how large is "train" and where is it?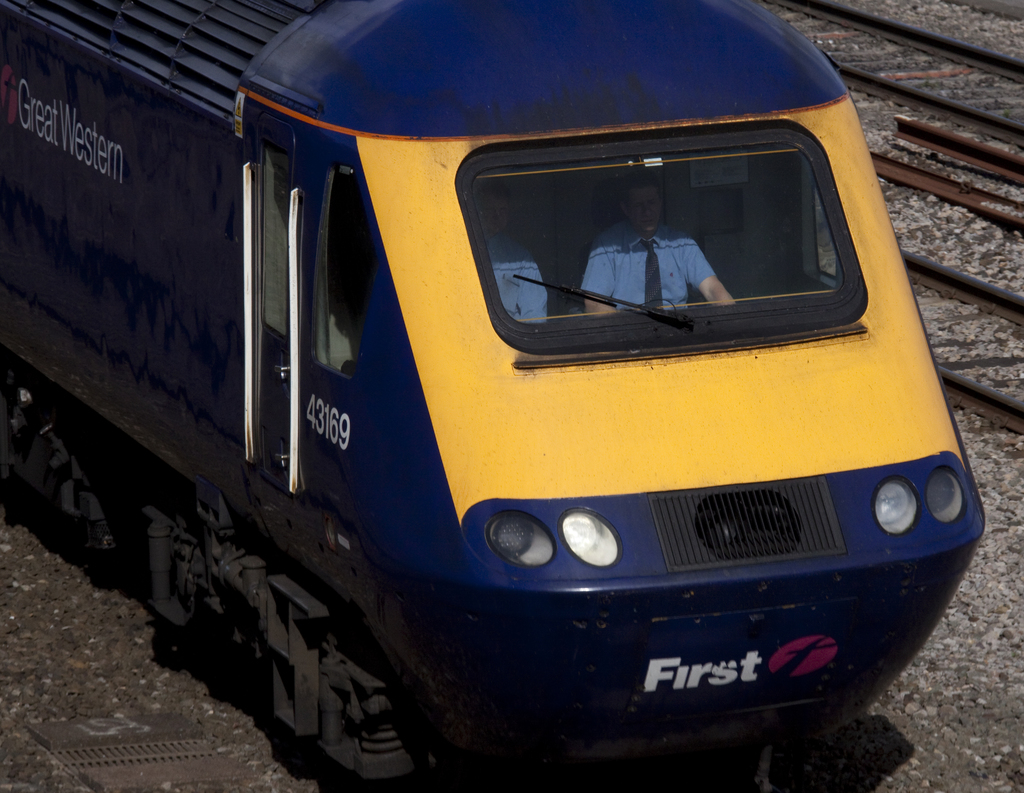
Bounding box: 0,0,986,792.
